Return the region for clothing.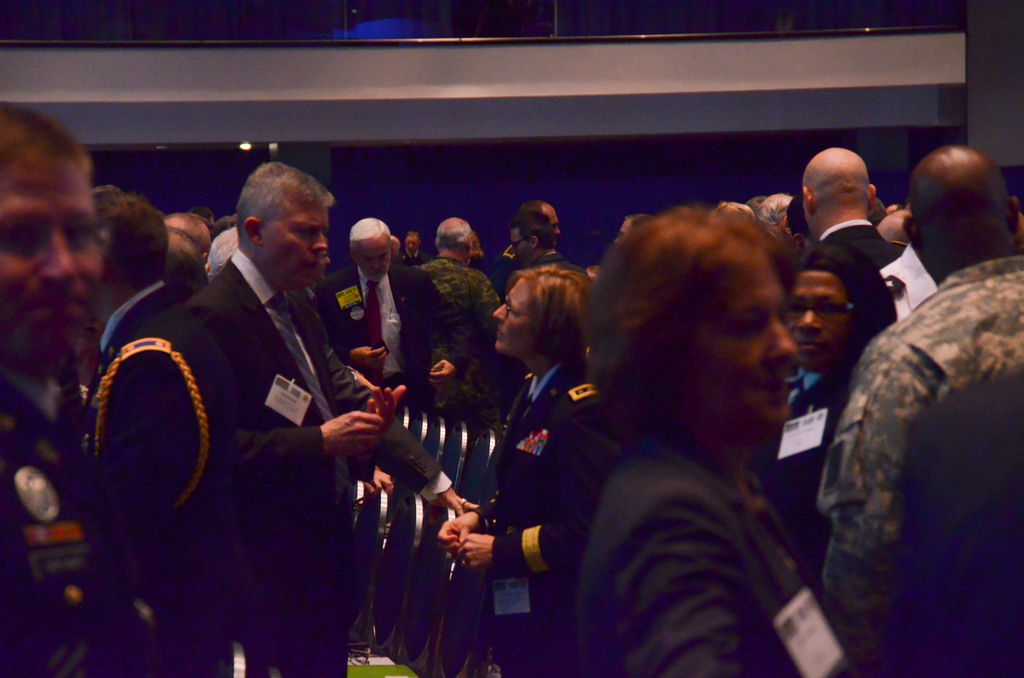
<bbox>470, 354, 611, 677</bbox>.
